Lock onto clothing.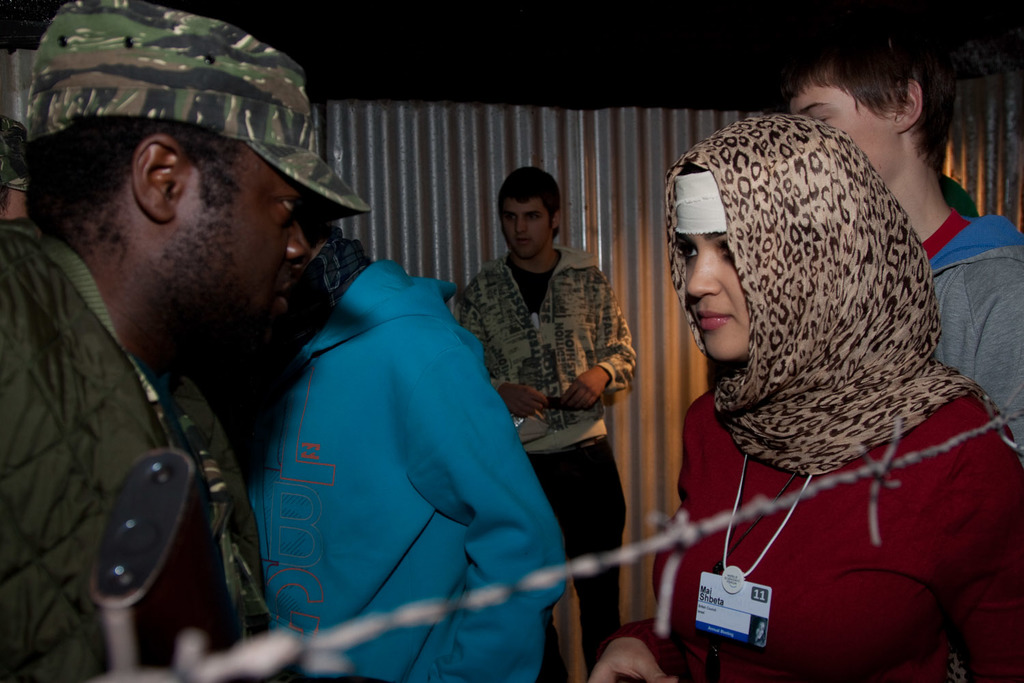
Locked: crop(457, 257, 634, 449).
